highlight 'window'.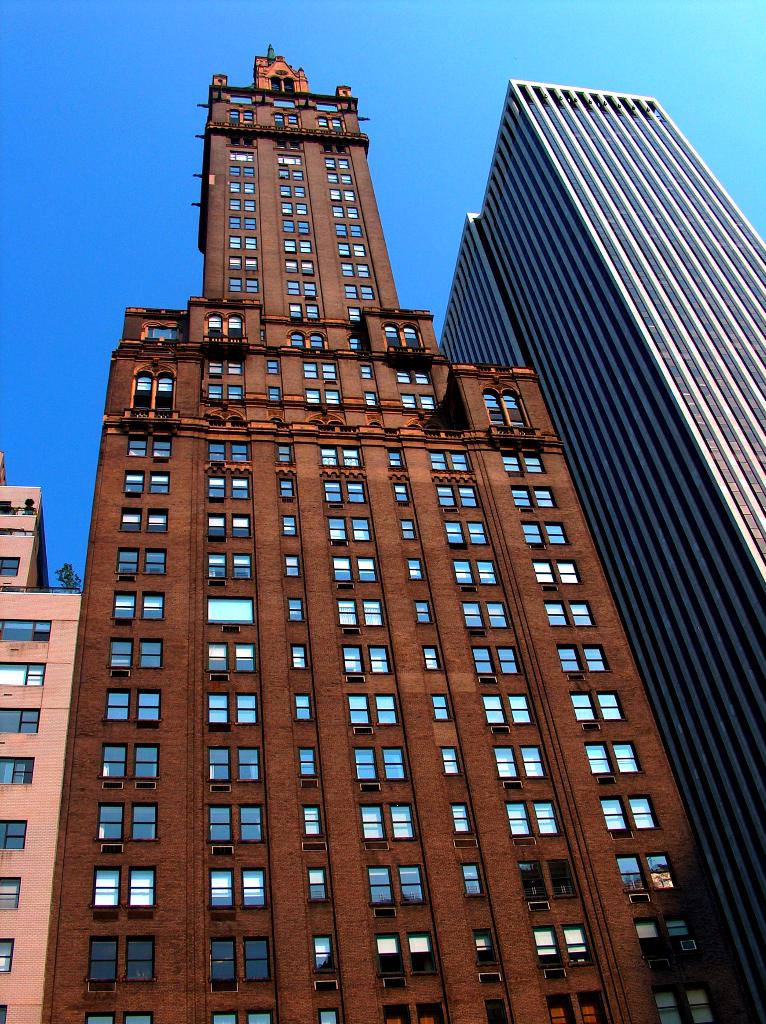
Highlighted region: bbox=[309, 867, 330, 902].
